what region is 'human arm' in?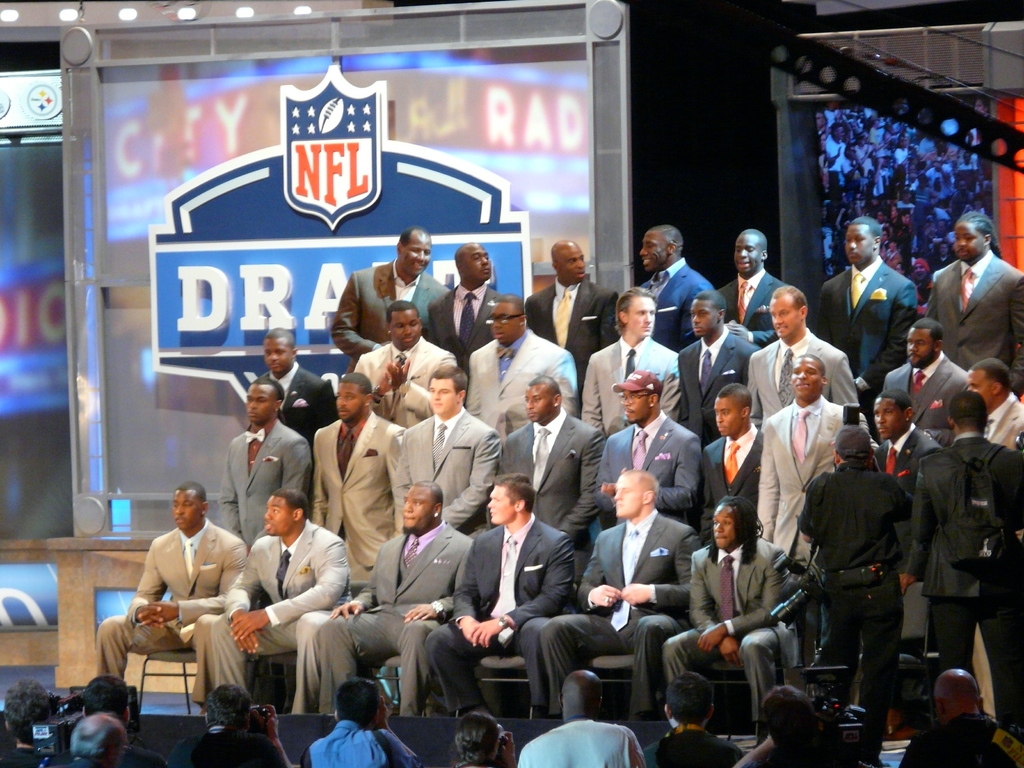
<bbox>469, 532, 576, 650</bbox>.
